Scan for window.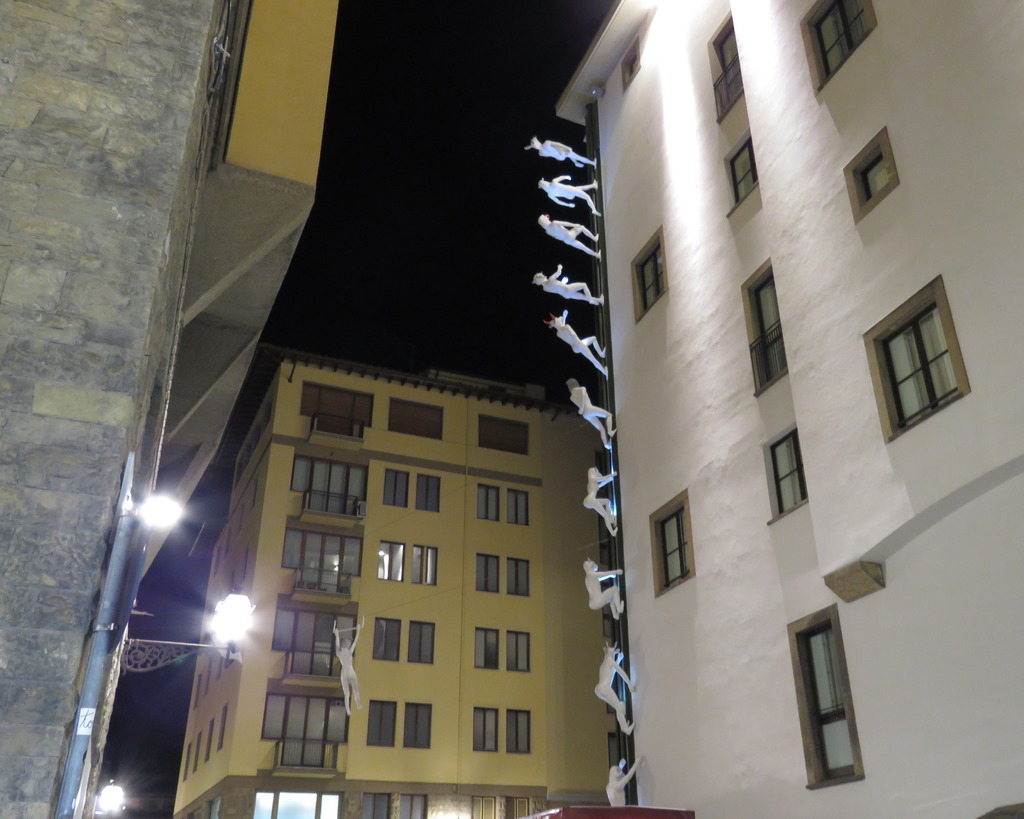
Scan result: (x1=223, y1=532, x2=228, y2=553).
